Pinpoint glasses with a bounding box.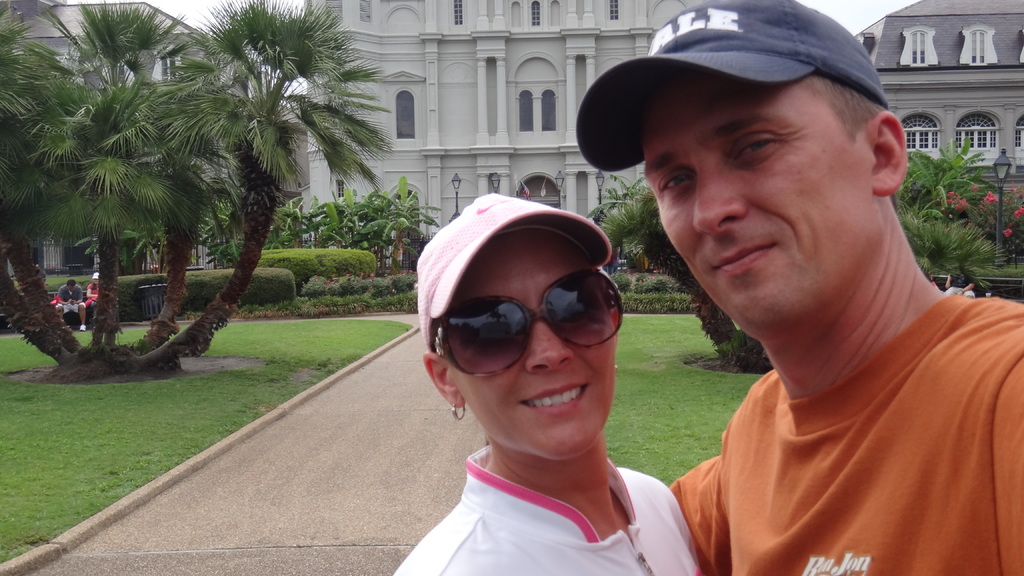
[x1=431, y1=266, x2=625, y2=381].
